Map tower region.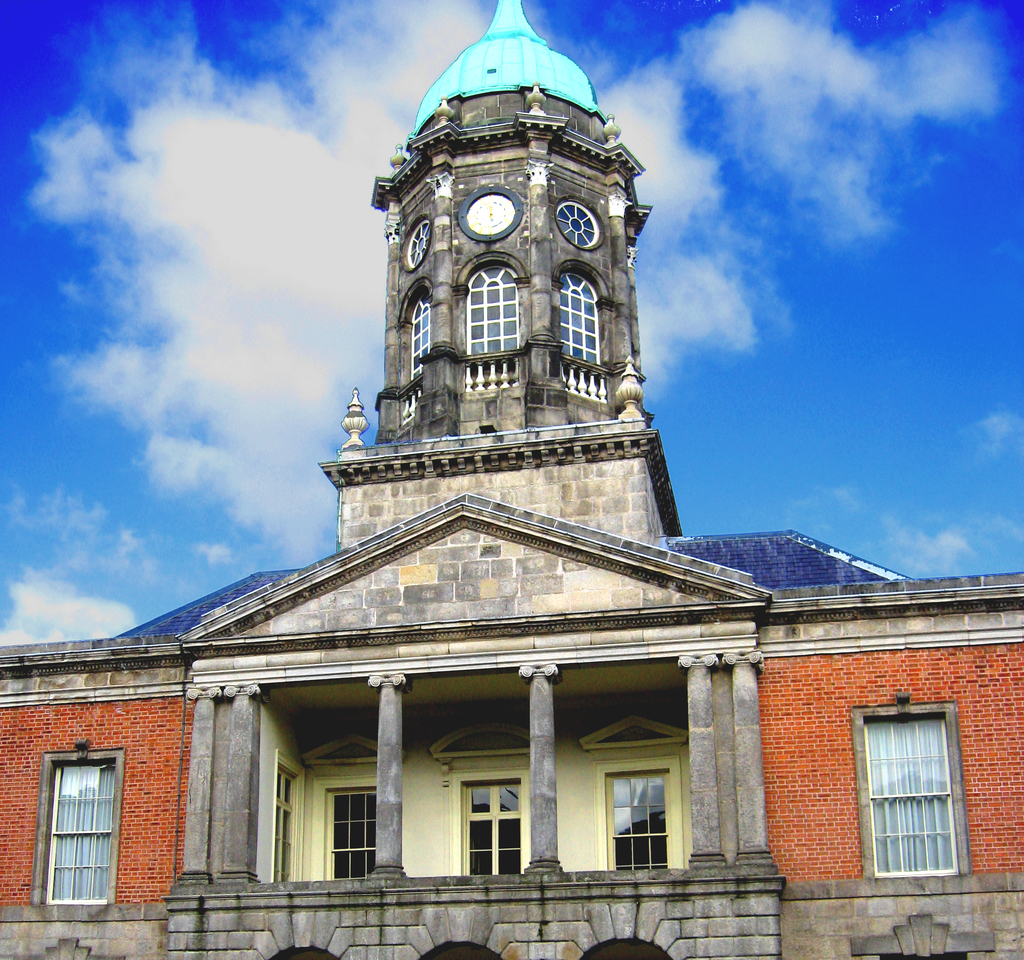
Mapped to [x1=260, y1=17, x2=681, y2=646].
